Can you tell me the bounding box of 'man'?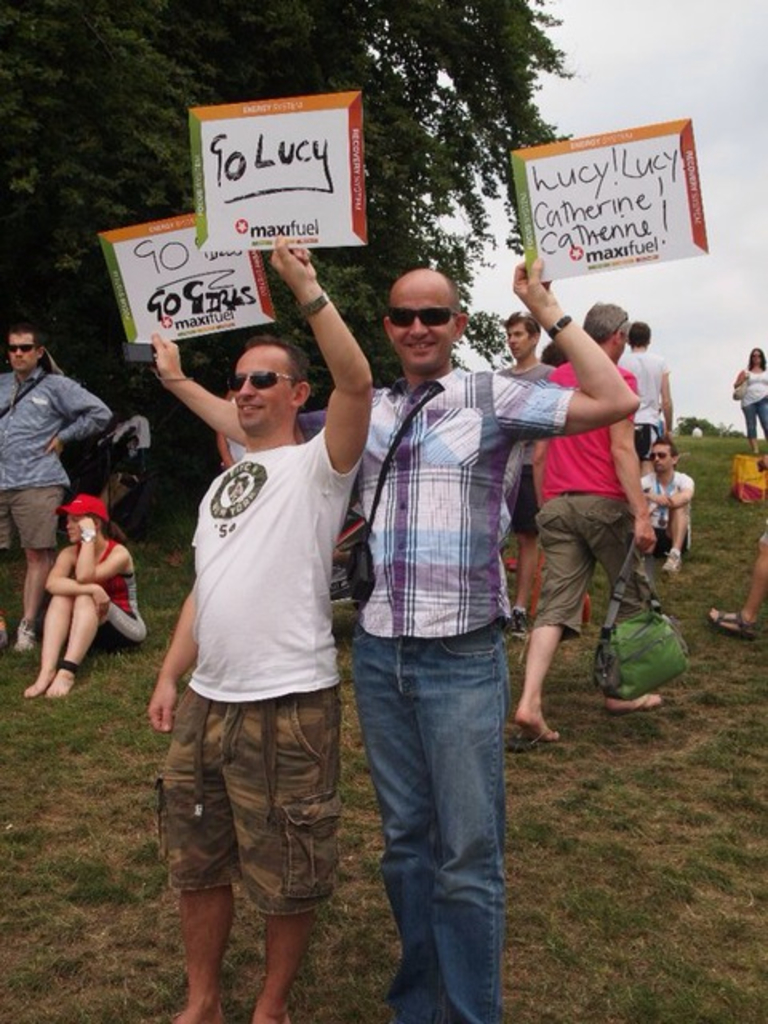
bbox(146, 242, 376, 1022).
